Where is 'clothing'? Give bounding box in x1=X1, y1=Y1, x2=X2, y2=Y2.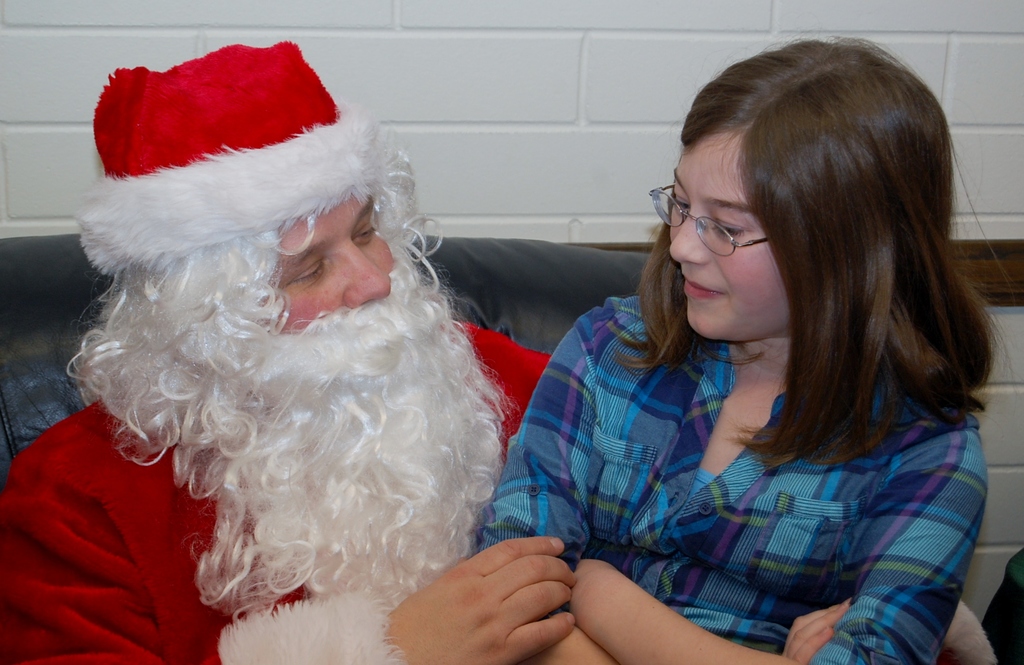
x1=0, y1=357, x2=552, y2=664.
